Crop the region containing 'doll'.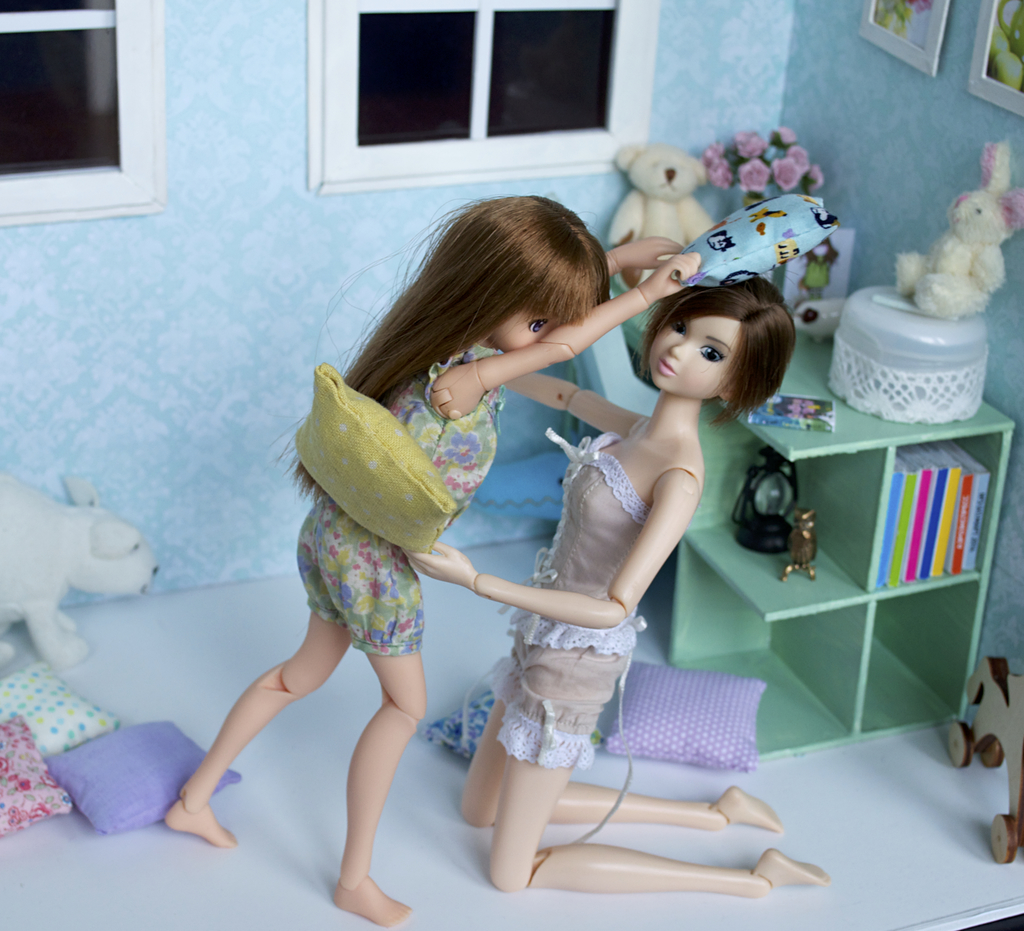
Crop region: <box>487,232,837,862</box>.
